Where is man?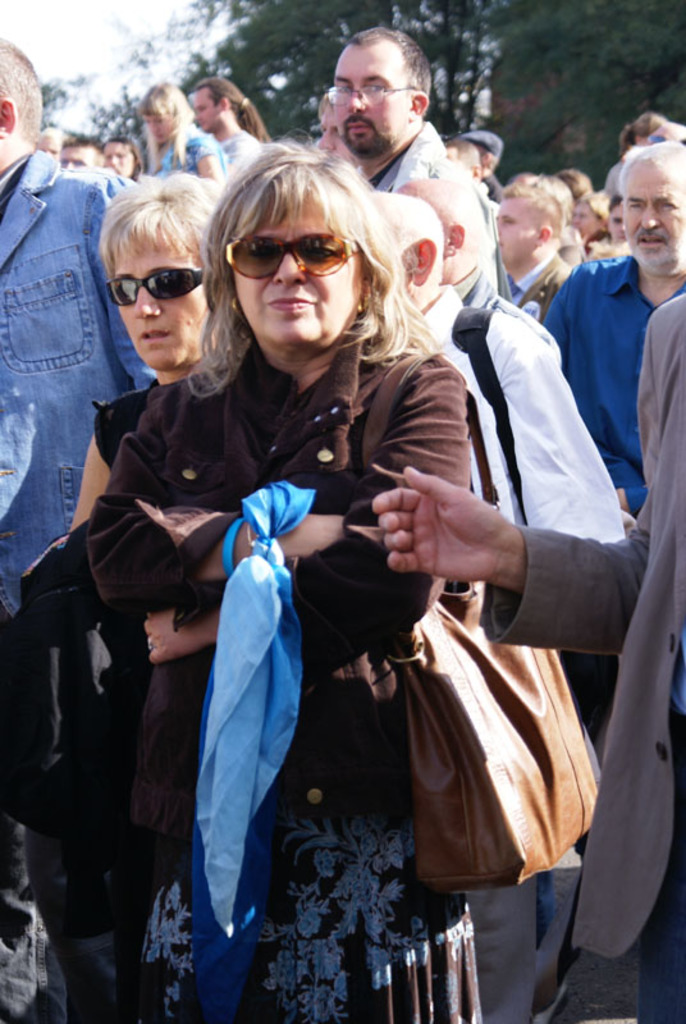
pyautogui.locateOnScreen(488, 161, 572, 325).
